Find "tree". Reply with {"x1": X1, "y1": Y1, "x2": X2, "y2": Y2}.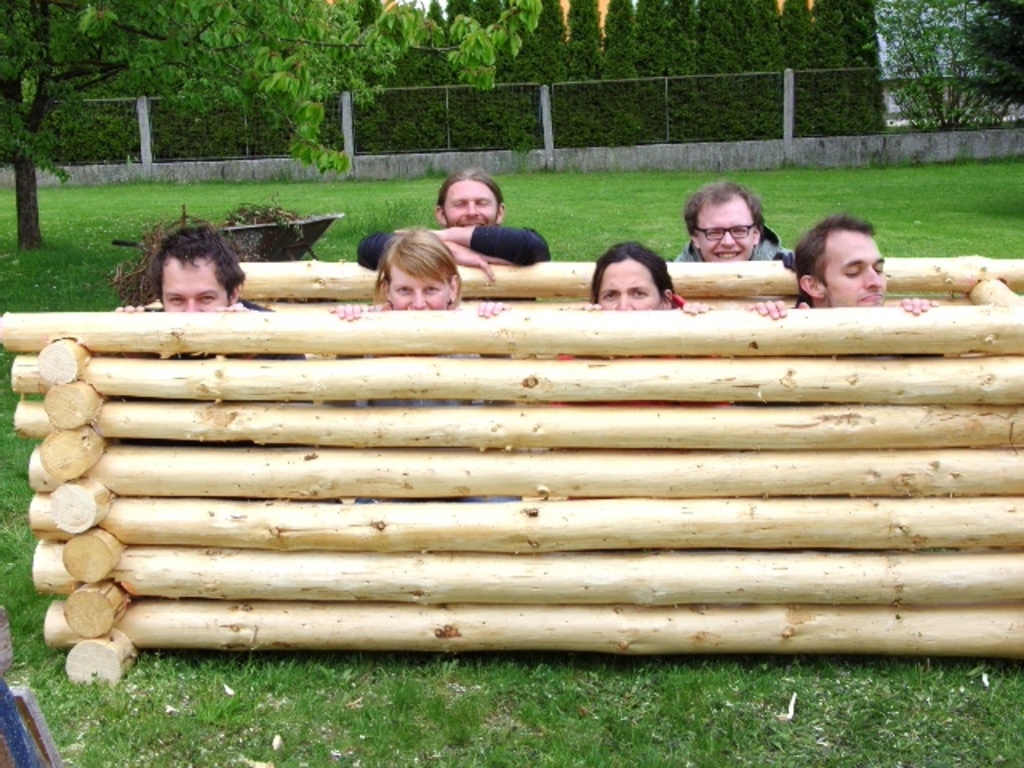
{"x1": 85, "y1": 0, "x2": 557, "y2": 173}.
